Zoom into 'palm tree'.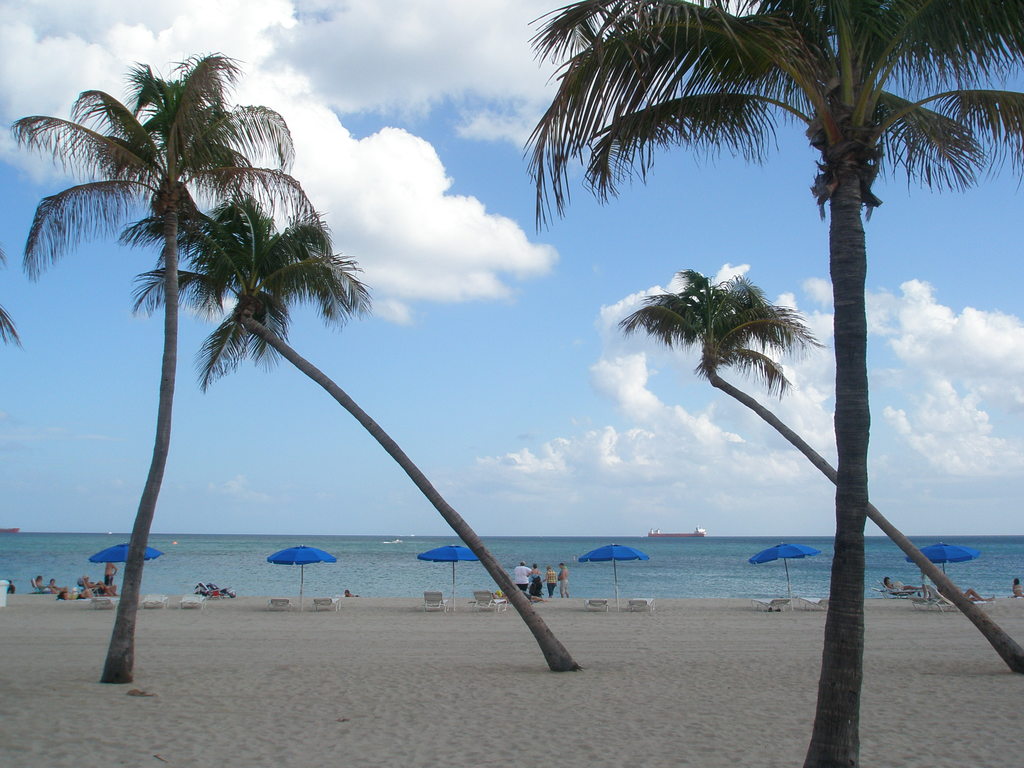
Zoom target: detection(118, 171, 580, 684).
